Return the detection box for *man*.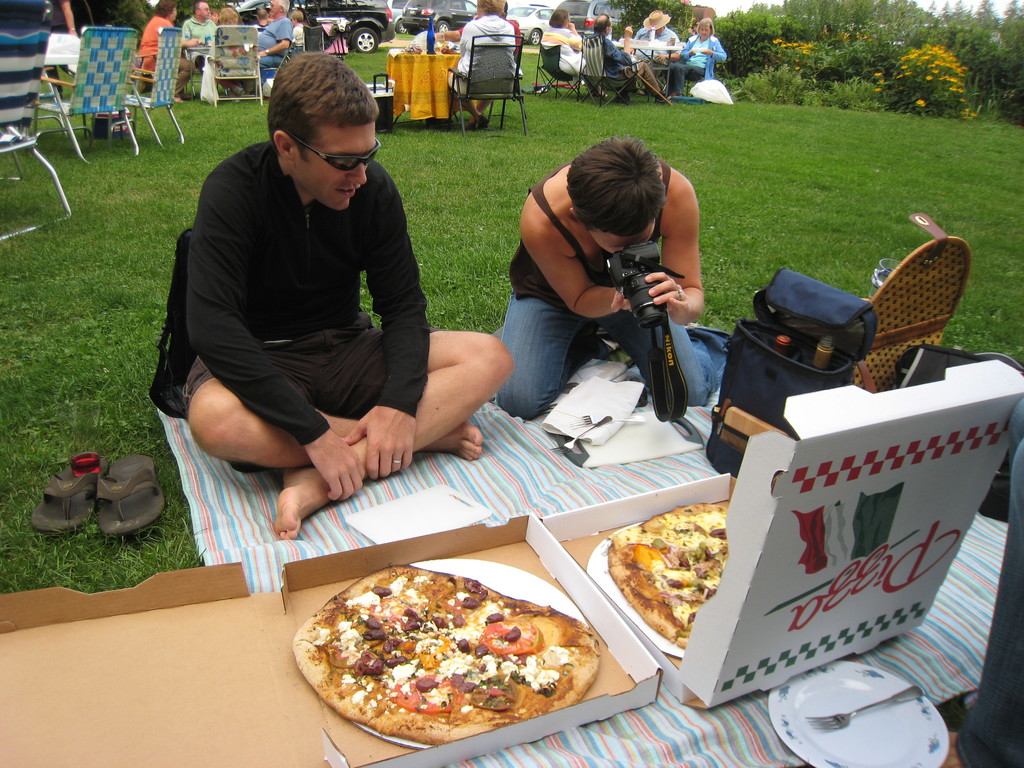
(left=491, top=138, right=740, bottom=423).
